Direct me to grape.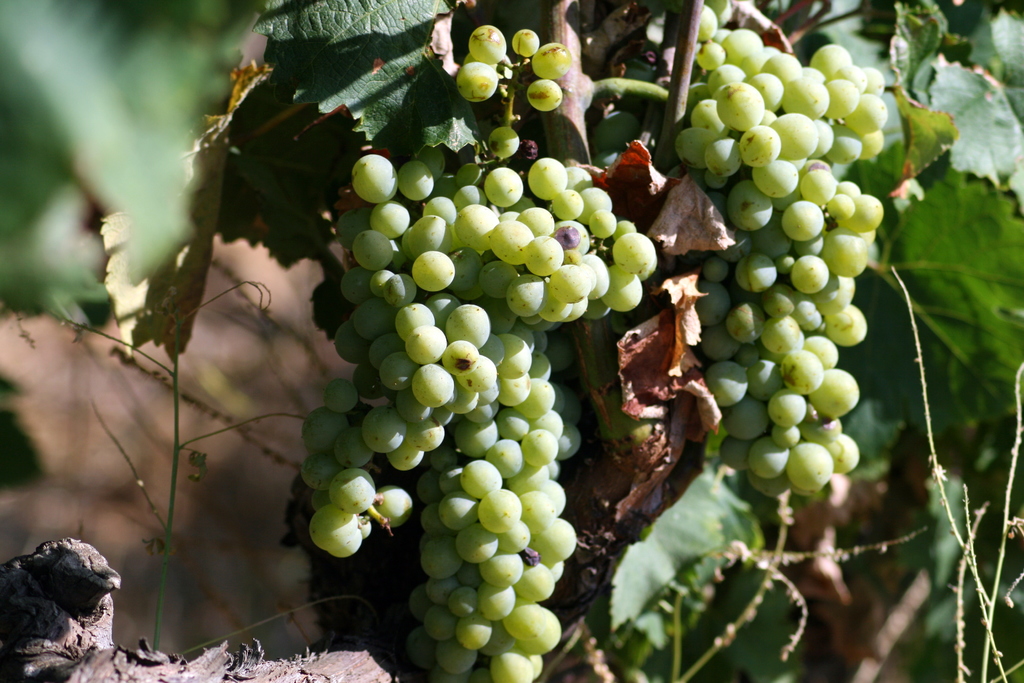
Direction: (457,60,497,100).
